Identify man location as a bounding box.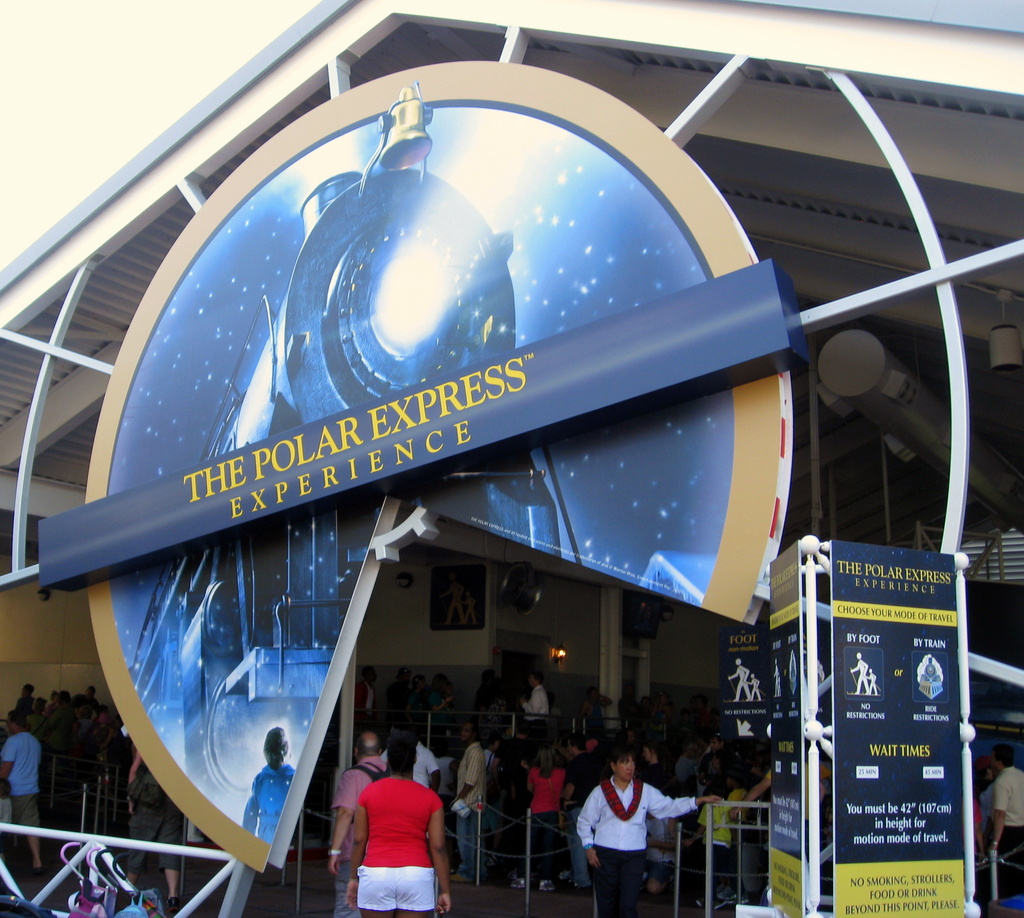
(0, 709, 42, 878).
